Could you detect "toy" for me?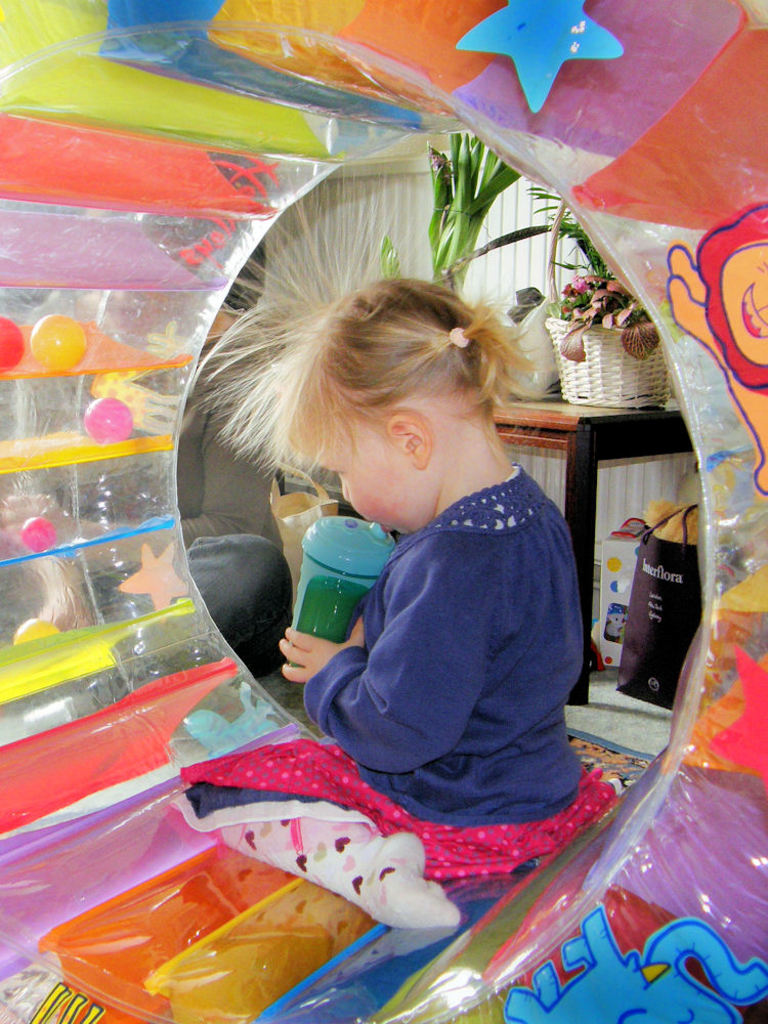
Detection result: {"left": 0, "top": 112, "right": 276, "bottom": 218}.
